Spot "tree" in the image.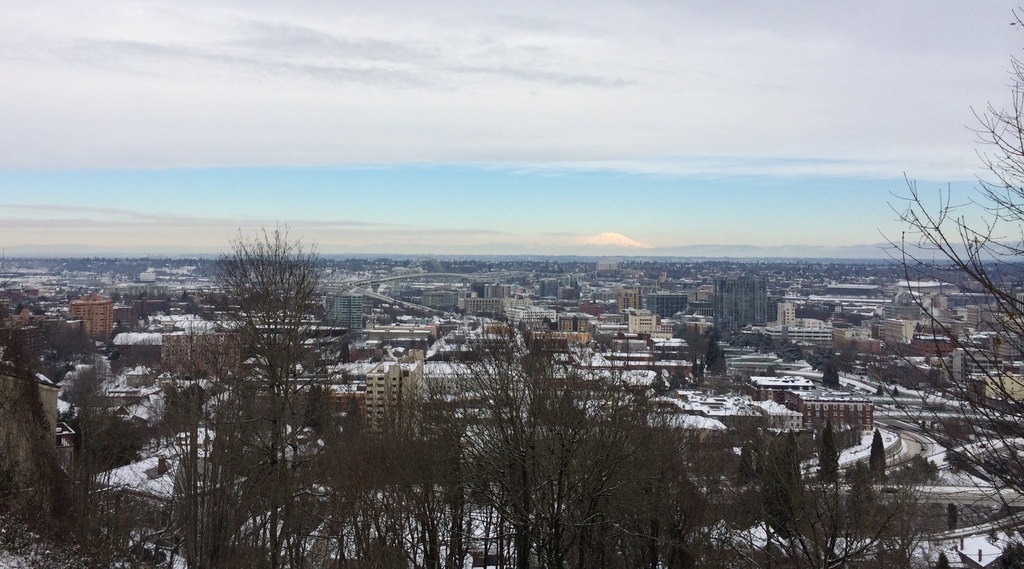
"tree" found at <bbox>865, 1, 1023, 568</bbox>.
